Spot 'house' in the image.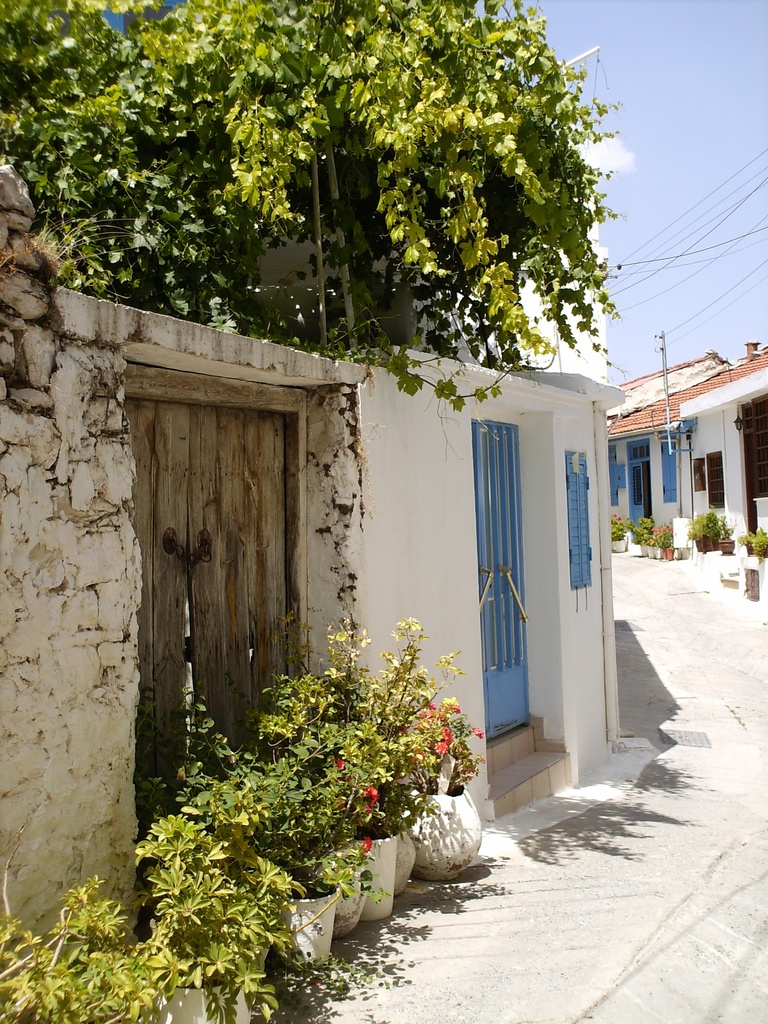
'house' found at x1=603 y1=337 x2=767 y2=603.
